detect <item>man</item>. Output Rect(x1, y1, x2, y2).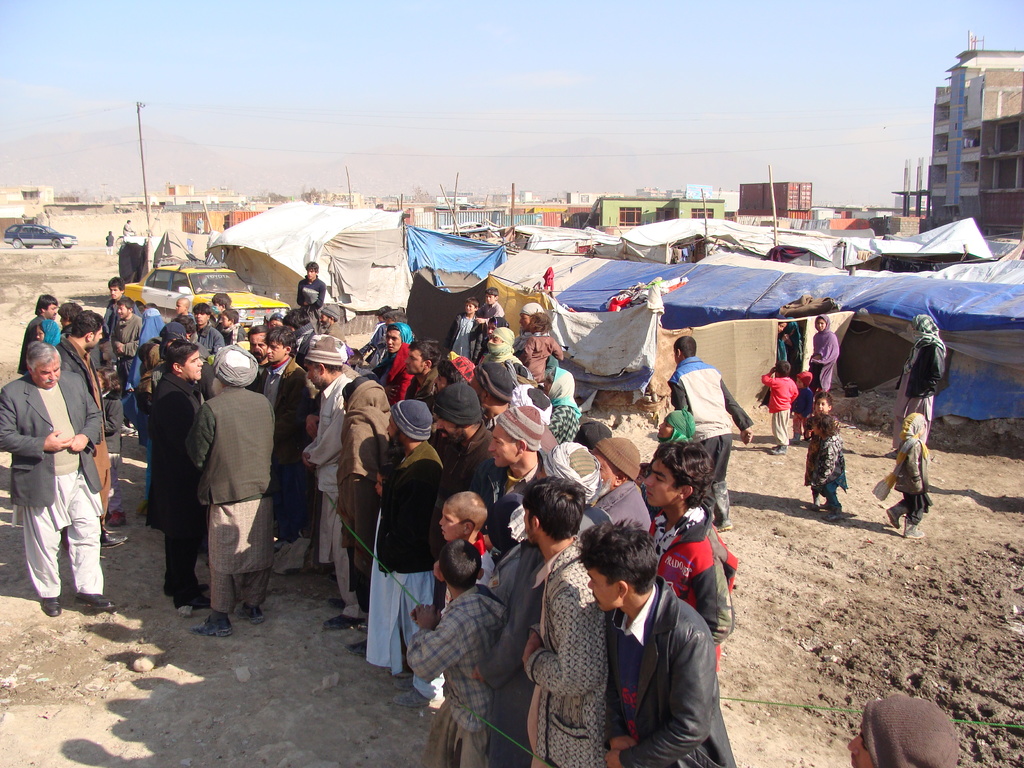
Rect(60, 310, 103, 527).
